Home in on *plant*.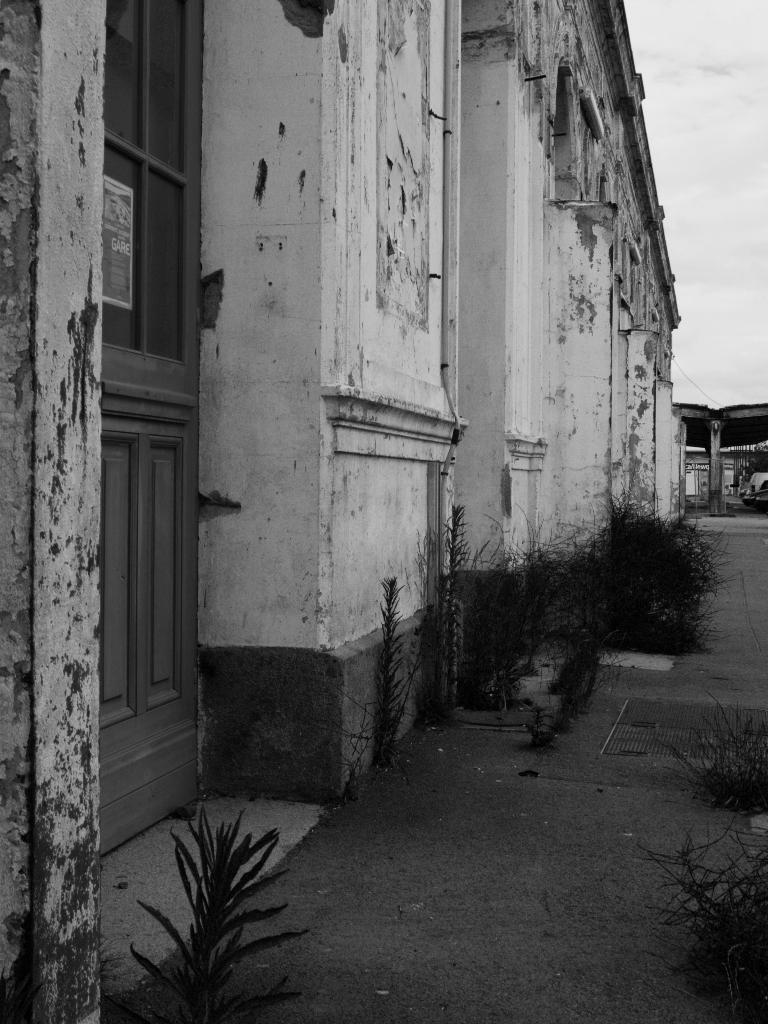
Homed in at 649/693/767/816.
